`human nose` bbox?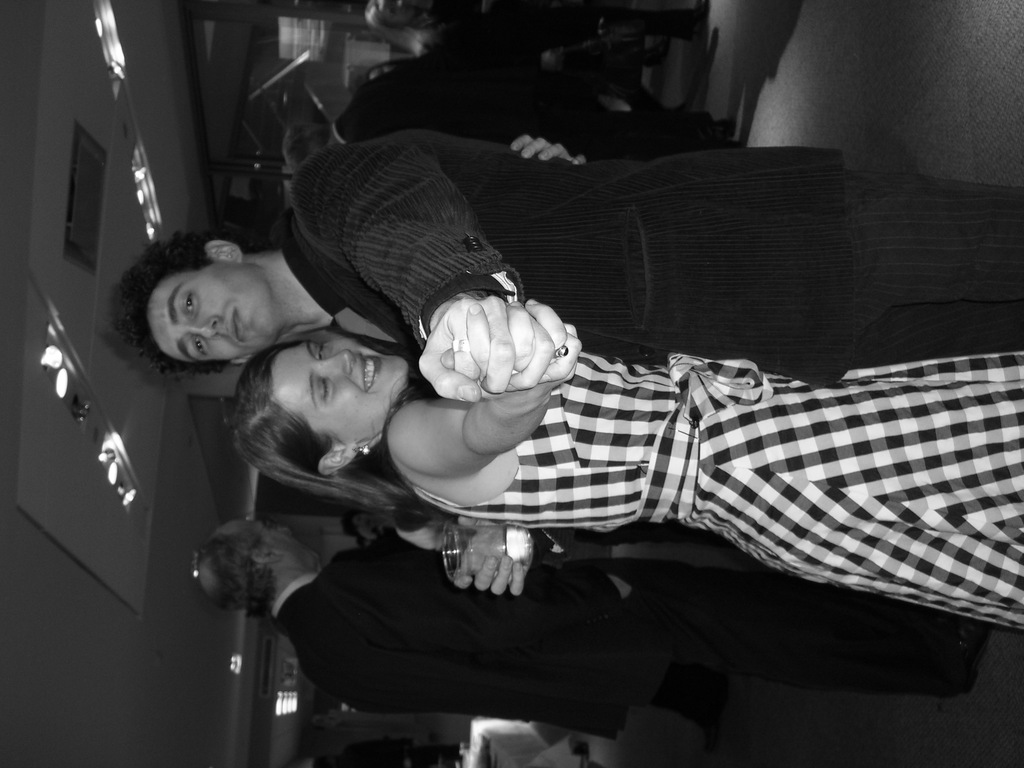
(319, 349, 358, 374)
